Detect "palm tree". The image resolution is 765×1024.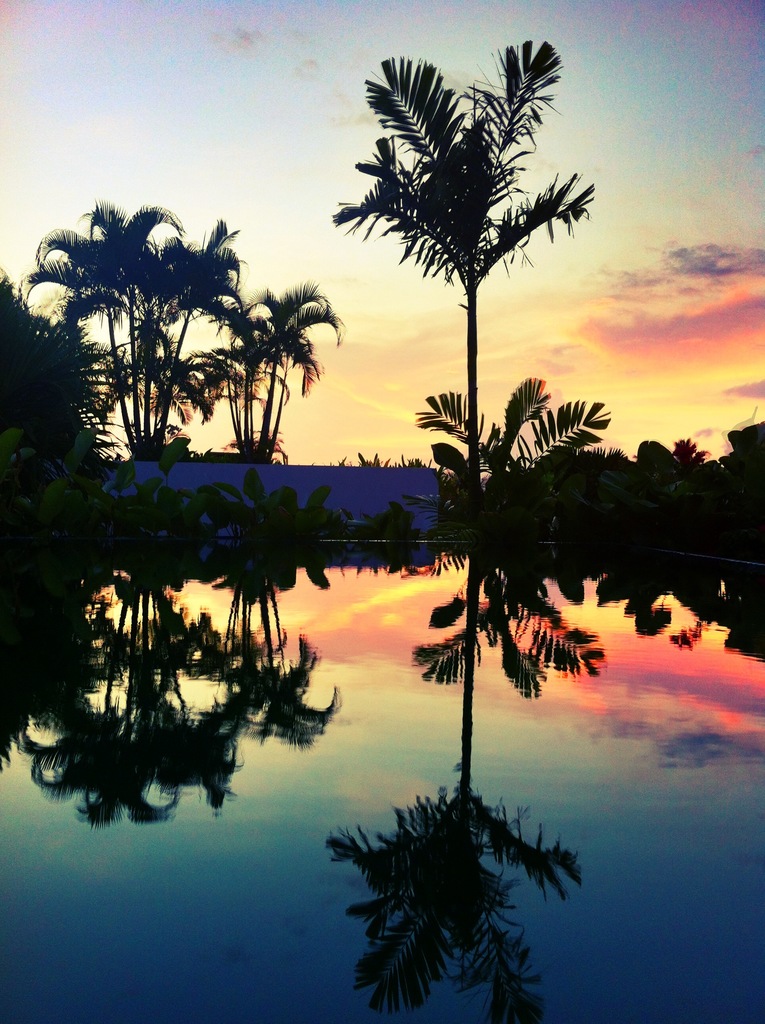
bbox=(188, 279, 307, 472).
